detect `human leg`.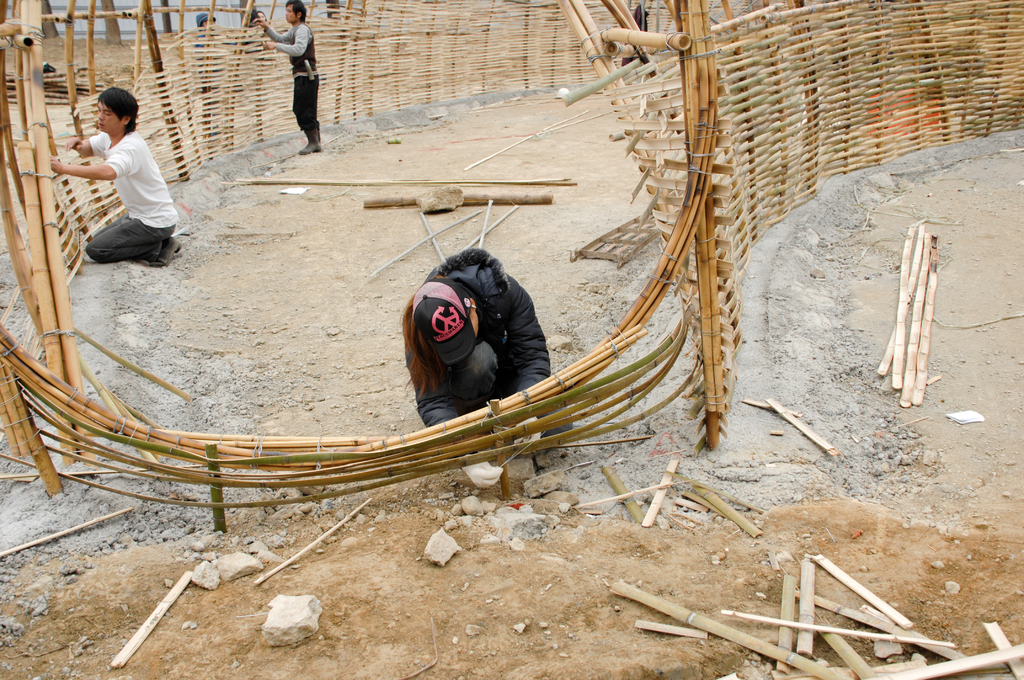
Detected at crop(84, 218, 181, 266).
